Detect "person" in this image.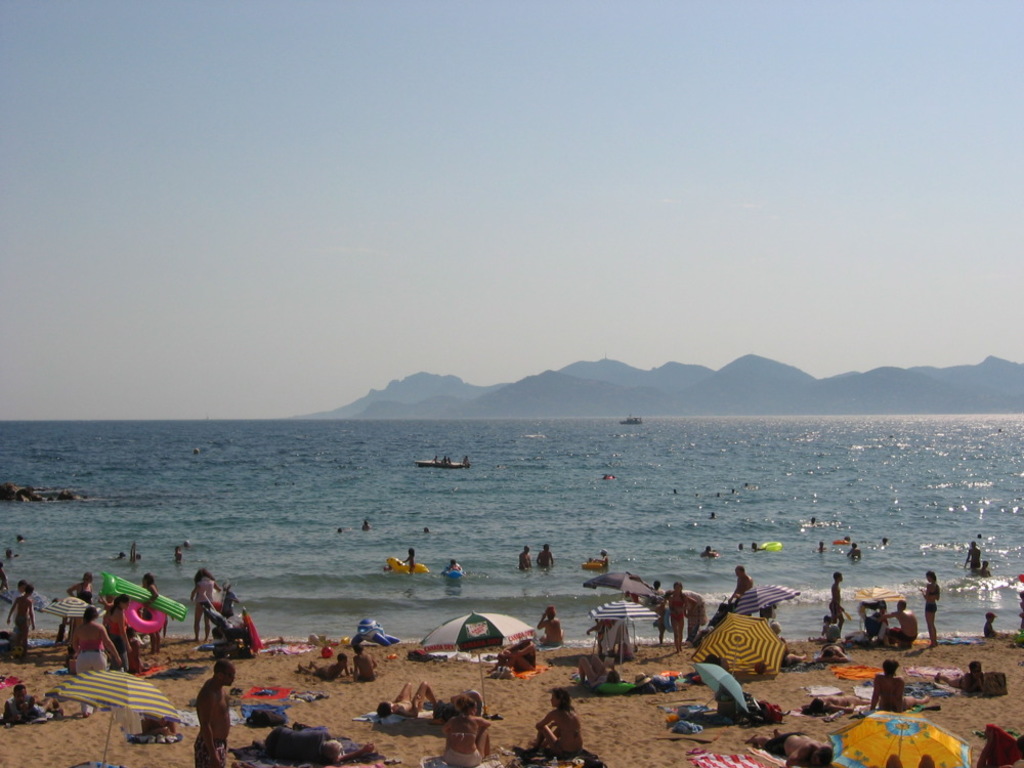
Detection: x1=402, y1=546, x2=414, y2=571.
